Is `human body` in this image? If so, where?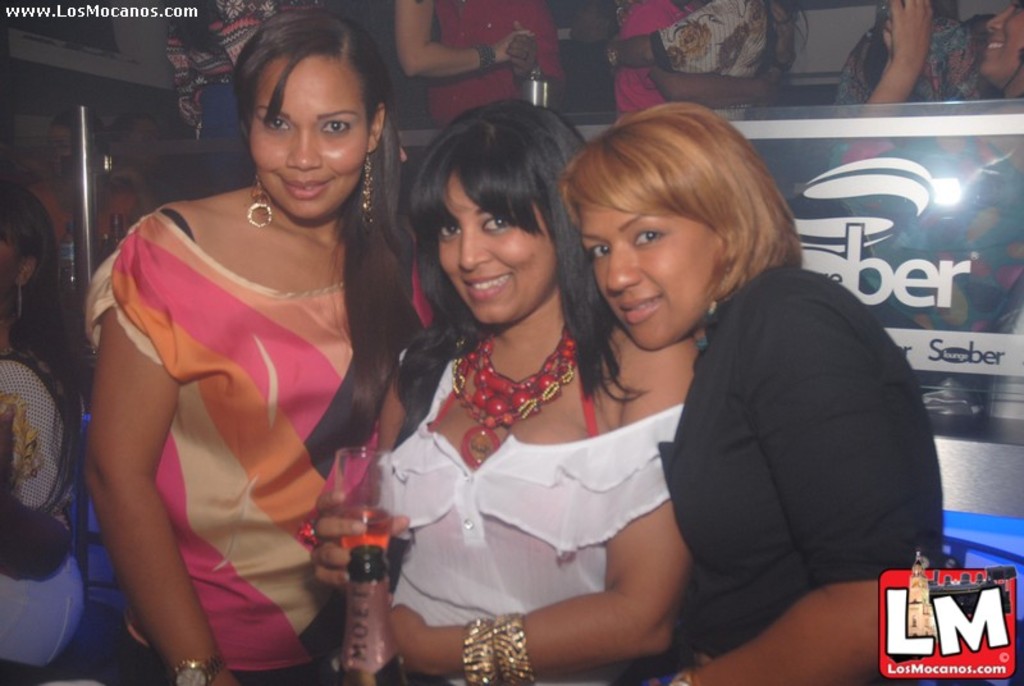
Yes, at box(508, 35, 622, 114).
